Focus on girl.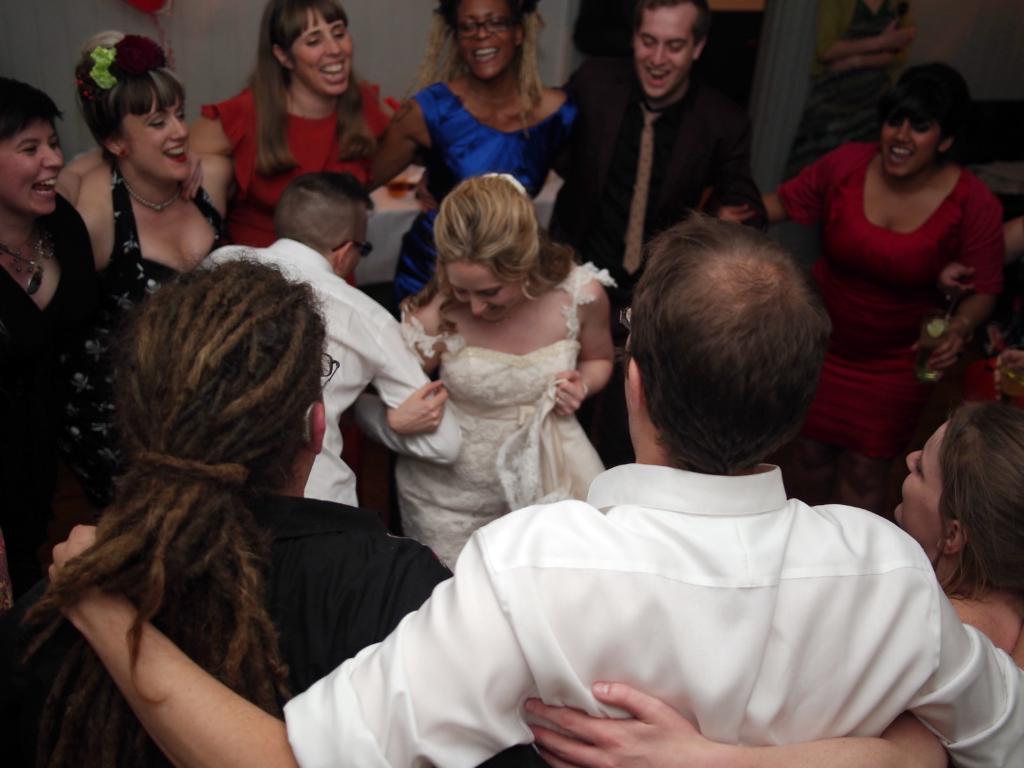
Focused at rect(93, 36, 248, 269).
